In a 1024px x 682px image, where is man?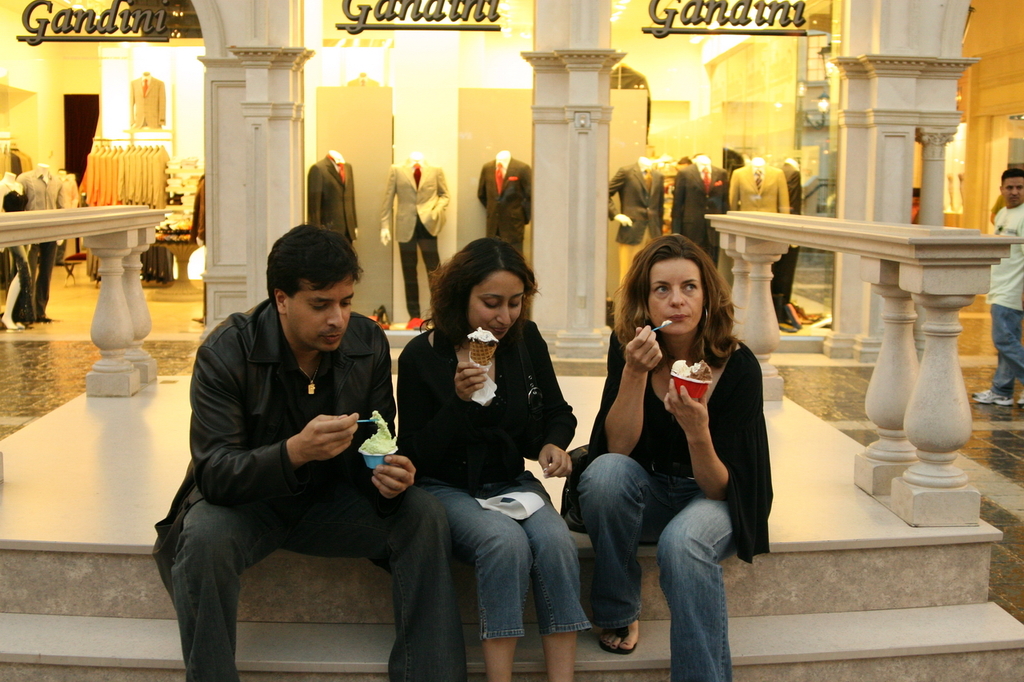
[x1=161, y1=213, x2=474, y2=674].
